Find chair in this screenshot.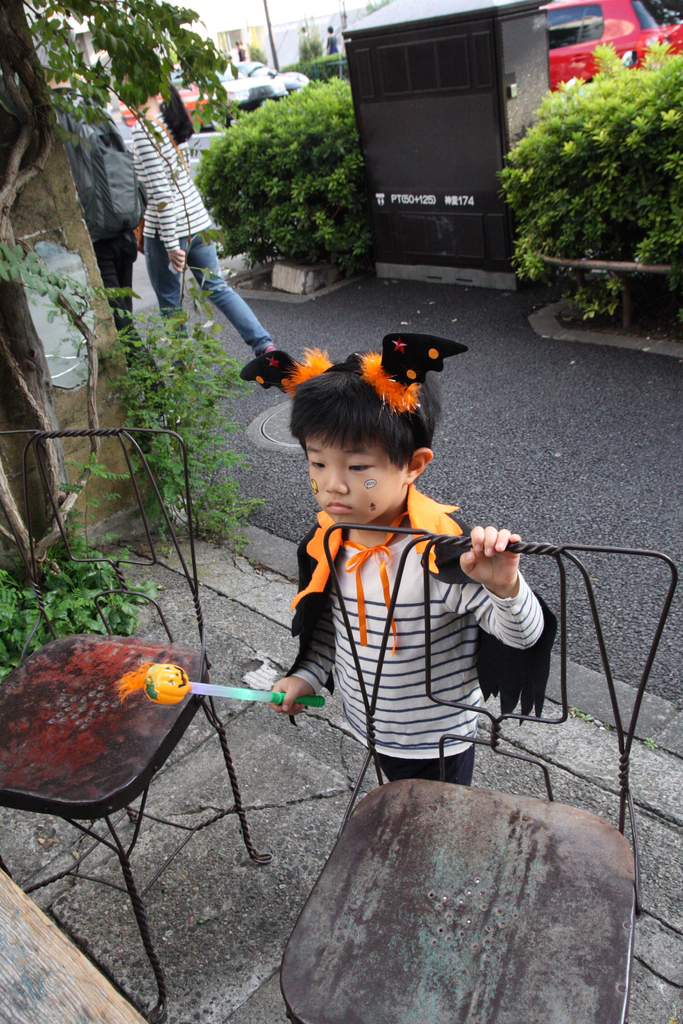
The bounding box for chair is l=0, t=432, r=250, b=1019.
